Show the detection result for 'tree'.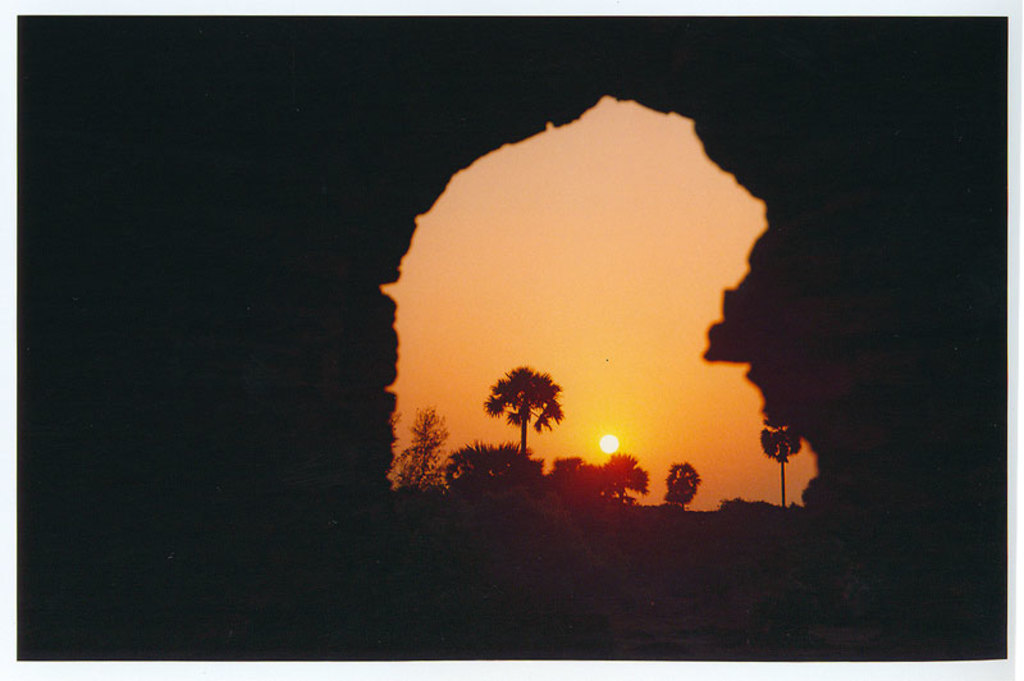
[left=759, top=410, right=815, bottom=503].
